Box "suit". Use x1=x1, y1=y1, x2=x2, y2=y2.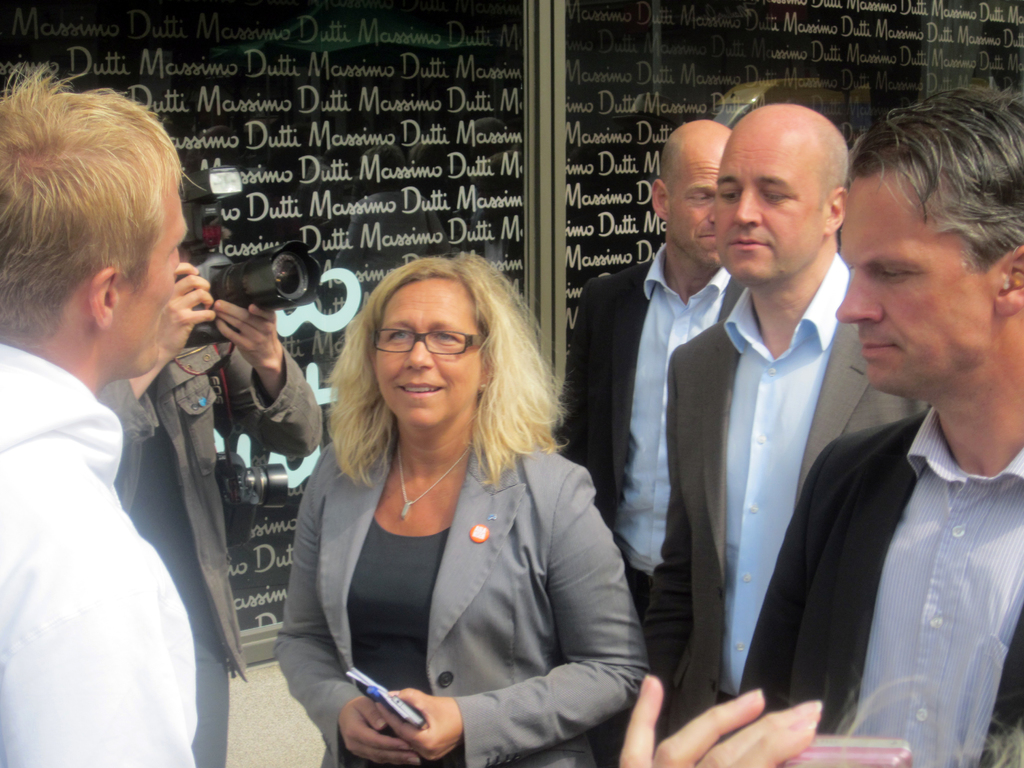
x1=551, y1=242, x2=758, y2=621.
